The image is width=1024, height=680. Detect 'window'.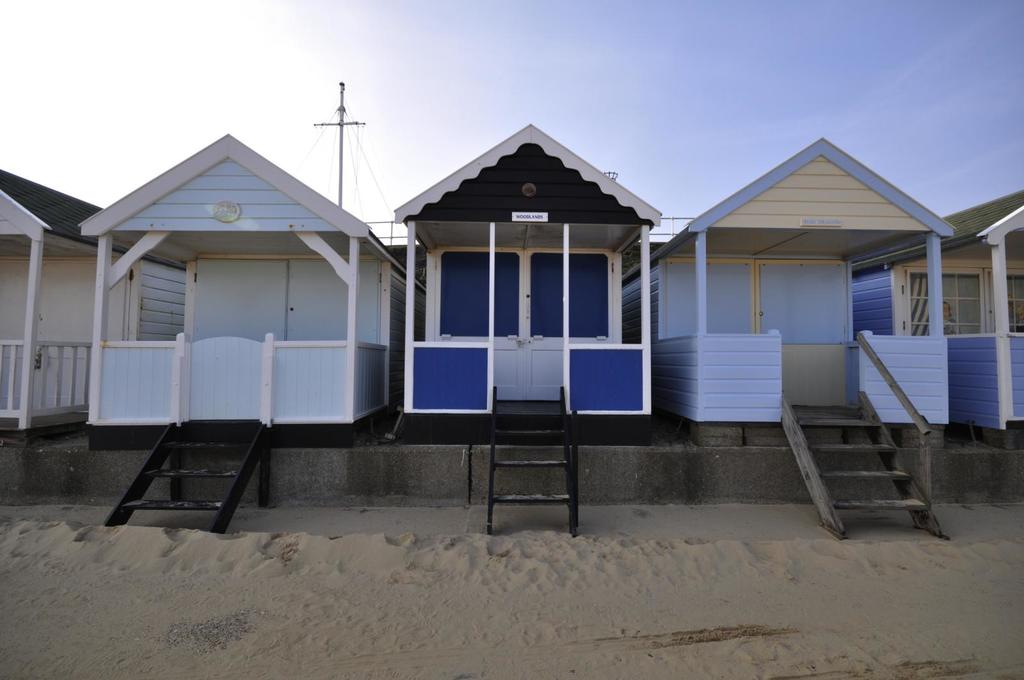
Detection: (x1=1004, y1=266, x2=1023, y2=334).
